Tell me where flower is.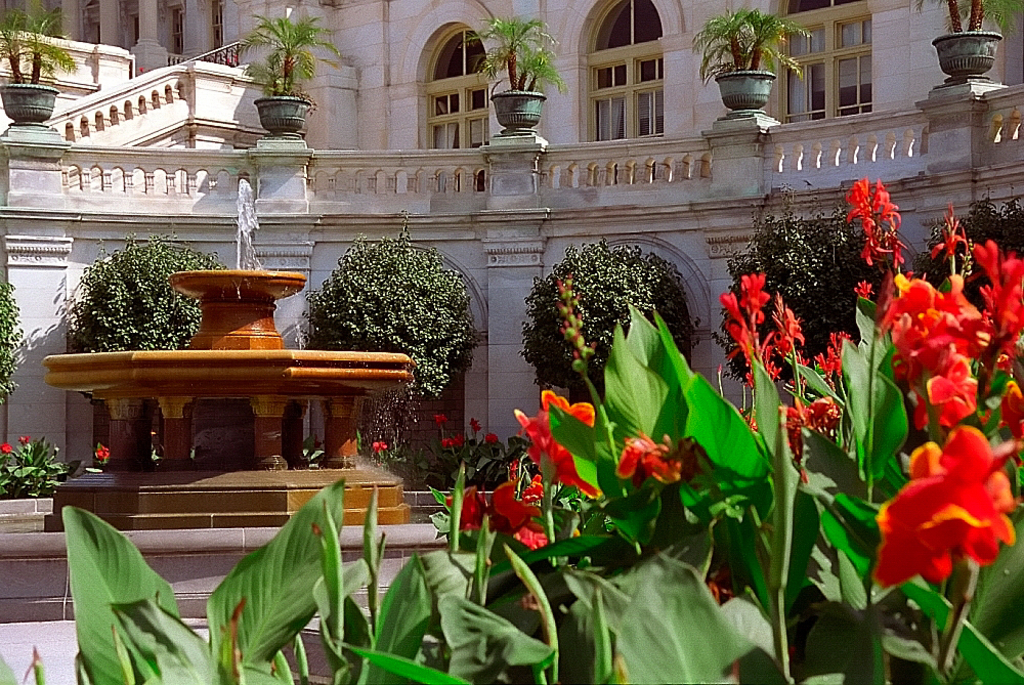
flower is at pyautogui.locateOnScreen(16, 438, 28, 446).
